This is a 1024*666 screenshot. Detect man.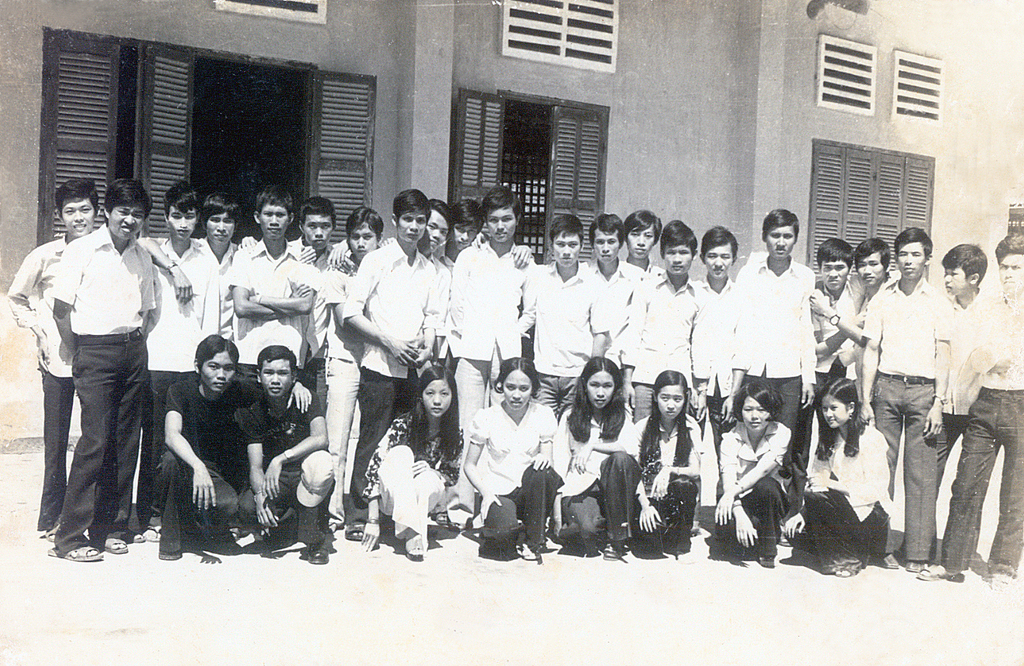
{"x1": 728, "y1": 207, "x2": 818, "y2": 499}.
